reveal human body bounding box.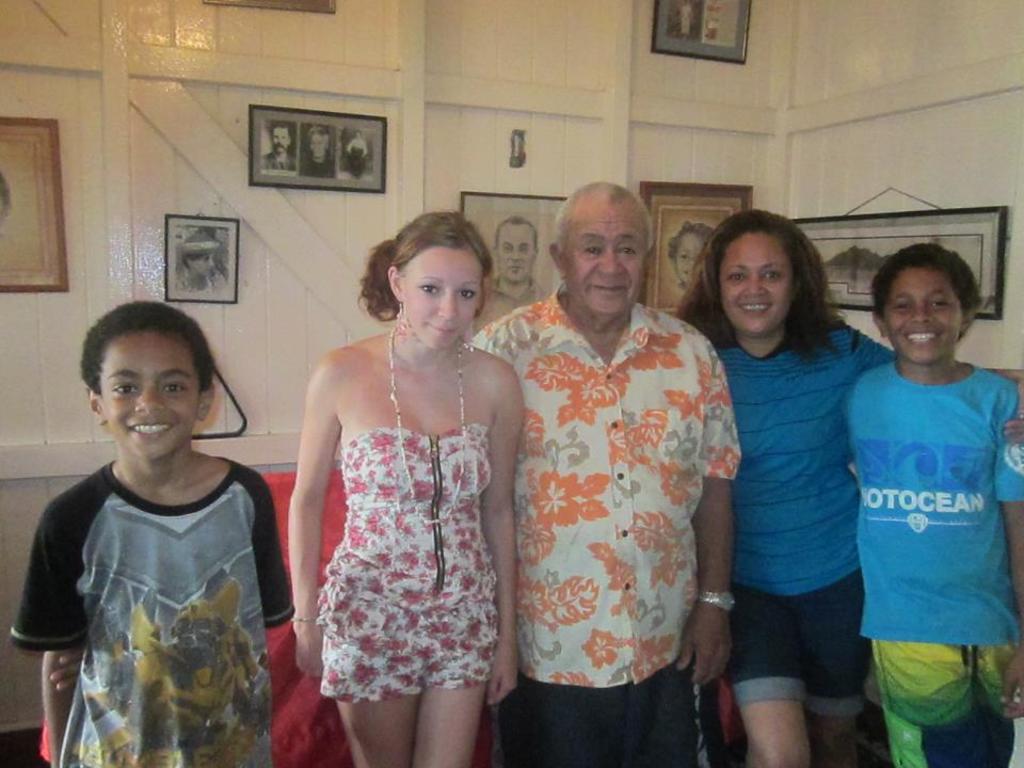
Revealed: [left=850, top=355, right=1023, bottom=767].
